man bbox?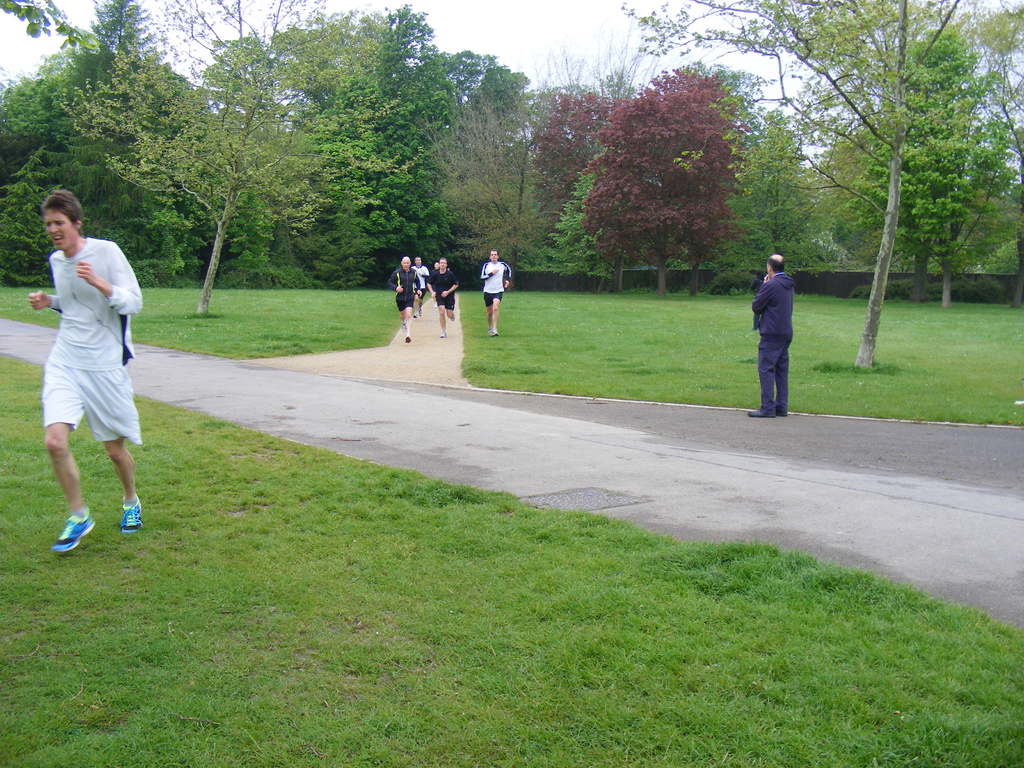
bbox=(412, 254, 426, 311)
